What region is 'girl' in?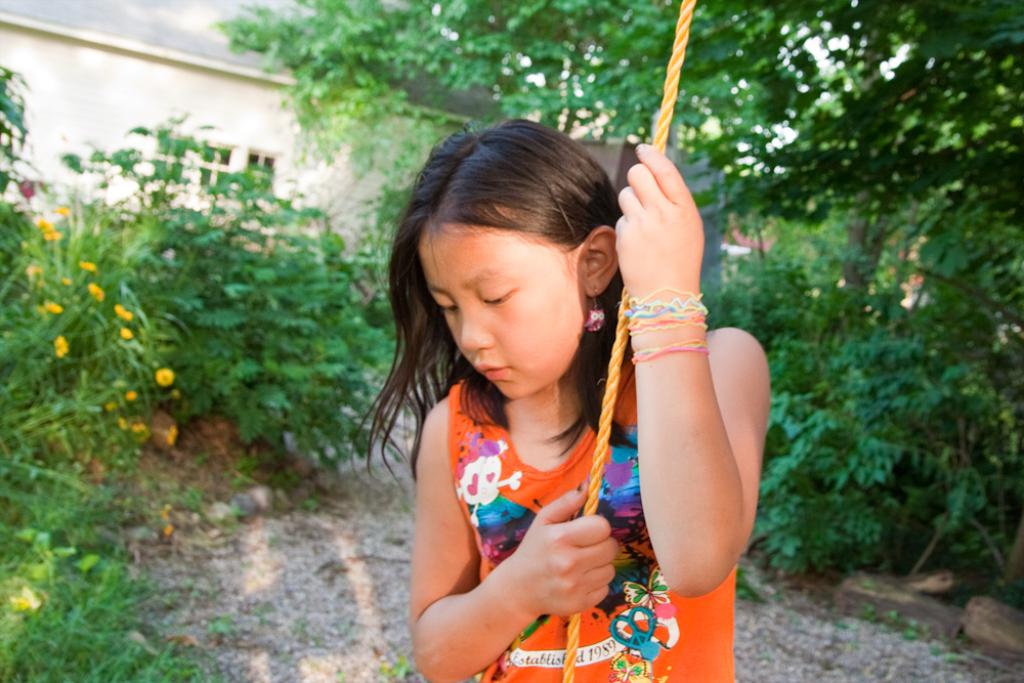
detection(351, 114, 768, 682).
